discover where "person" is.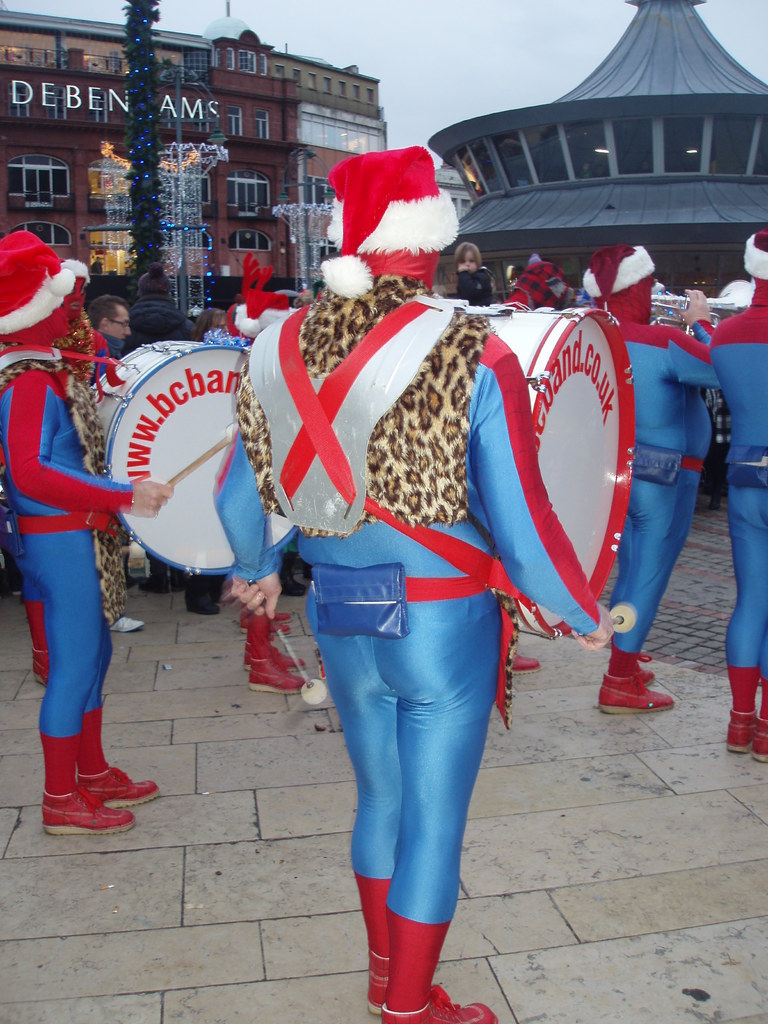
Discovered at [0,223,170,836].
